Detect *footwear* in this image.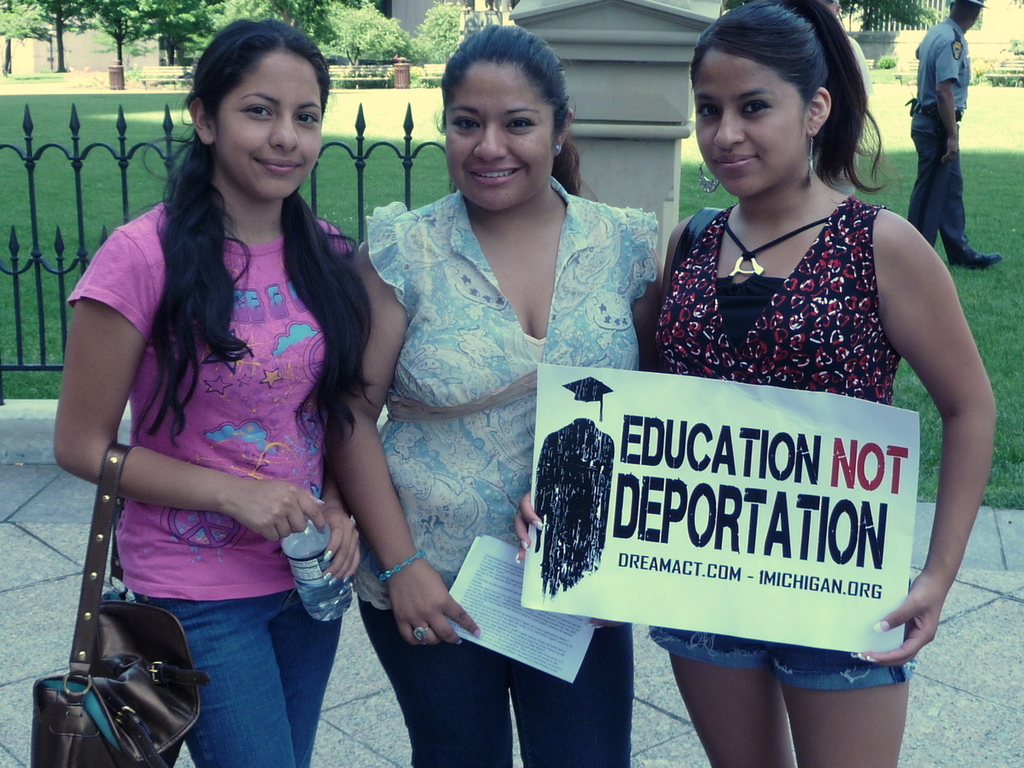
Detection: 949, 249, 1004, 272.
